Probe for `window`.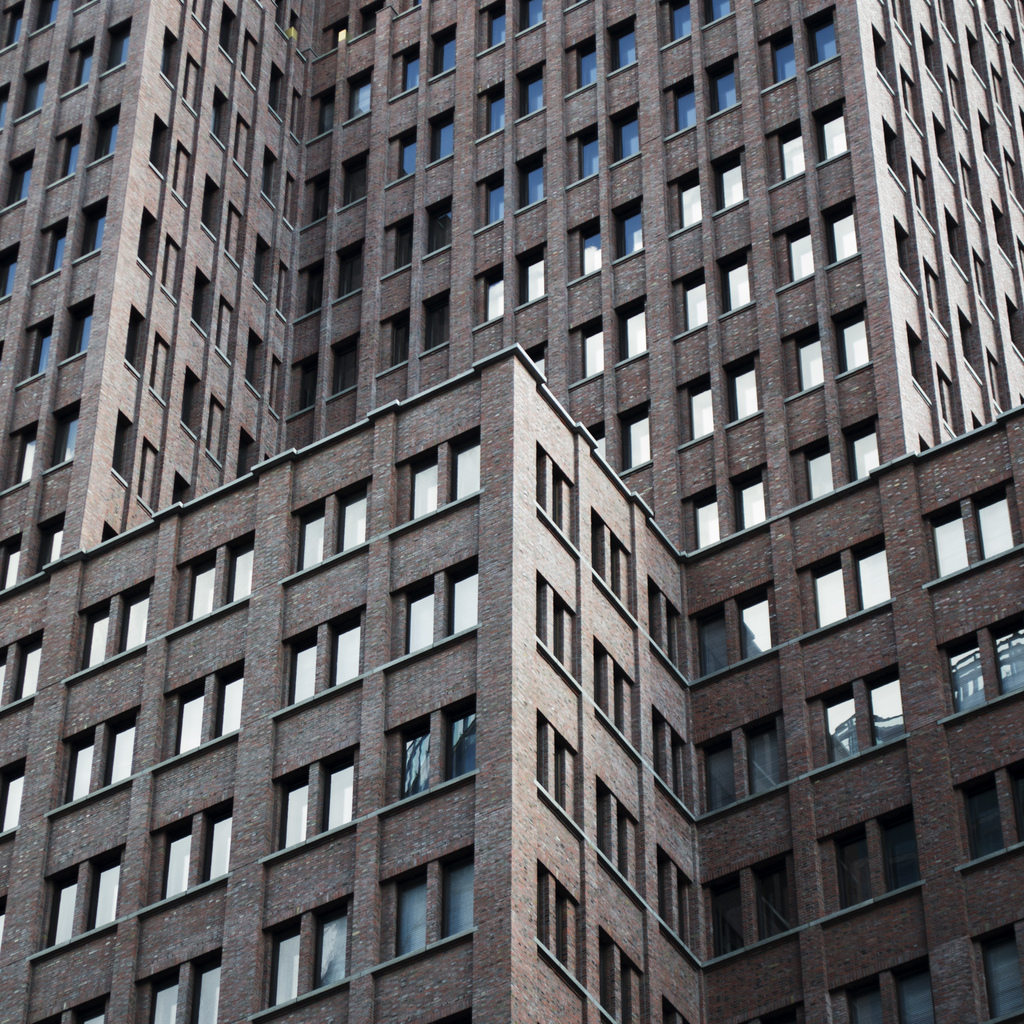
Probe result: <region>157, 801, 232, 908</region>.
